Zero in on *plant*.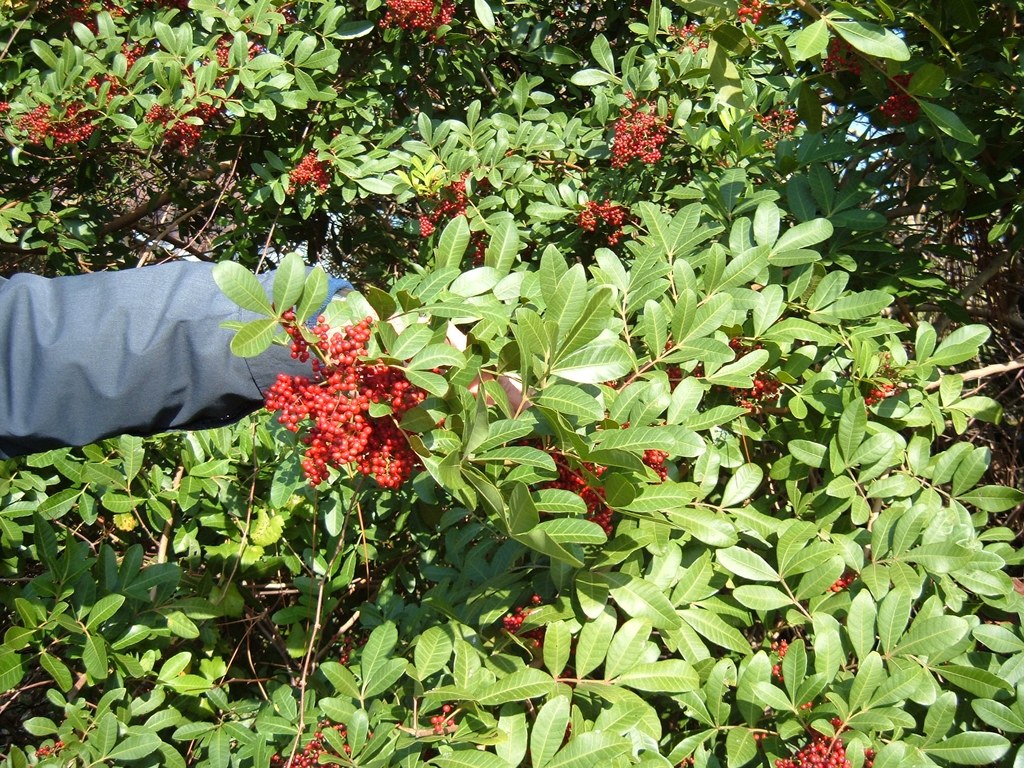
Zeroed in: box=[0, 22, 1017, 757].
